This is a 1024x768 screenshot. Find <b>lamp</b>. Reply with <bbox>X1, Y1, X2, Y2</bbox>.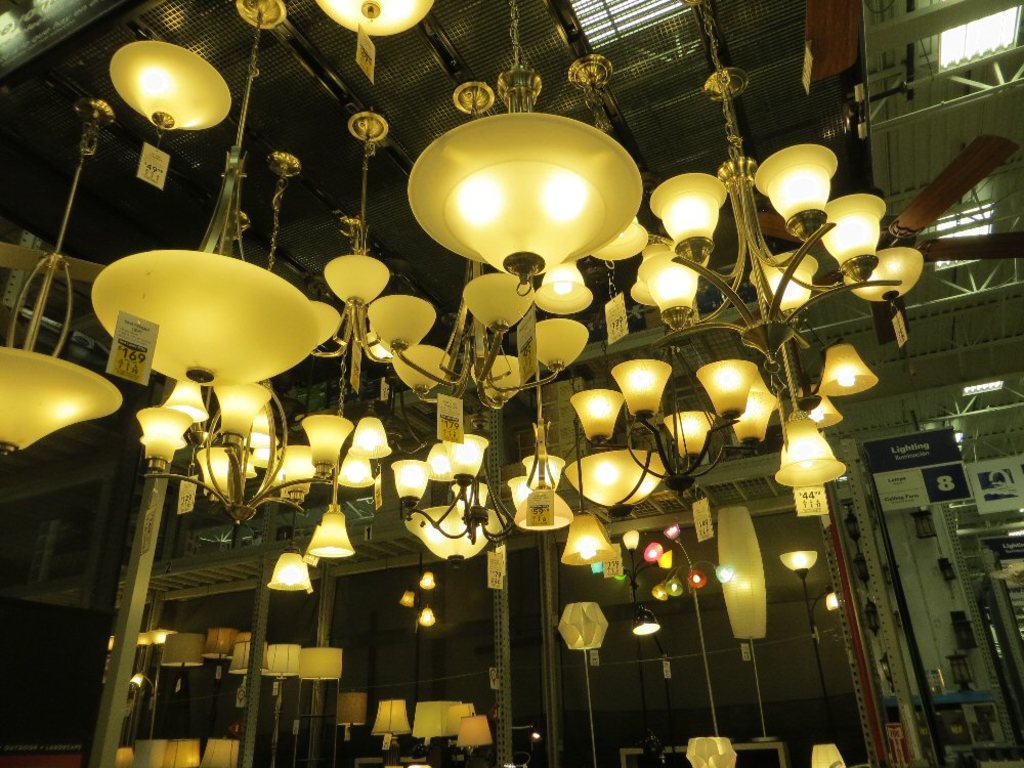
<bbox>0, 342, 116, 456</bbox>.
